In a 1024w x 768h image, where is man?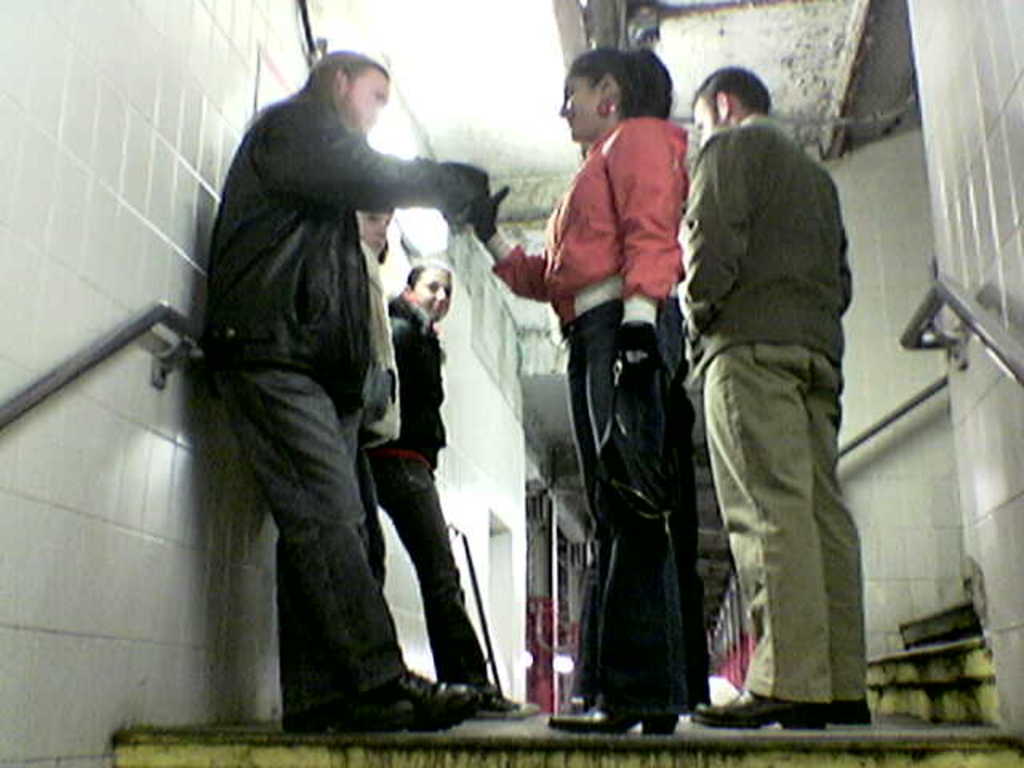
bbox(149, 27, 501, 730).
